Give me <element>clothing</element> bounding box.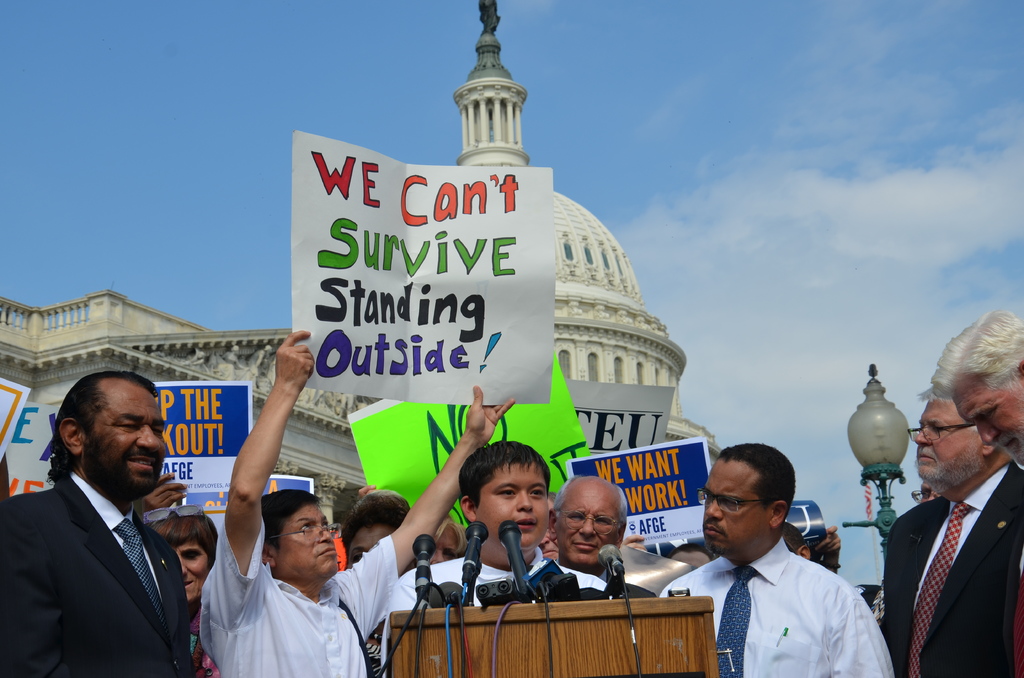
region(385, 545, 609, 612).
